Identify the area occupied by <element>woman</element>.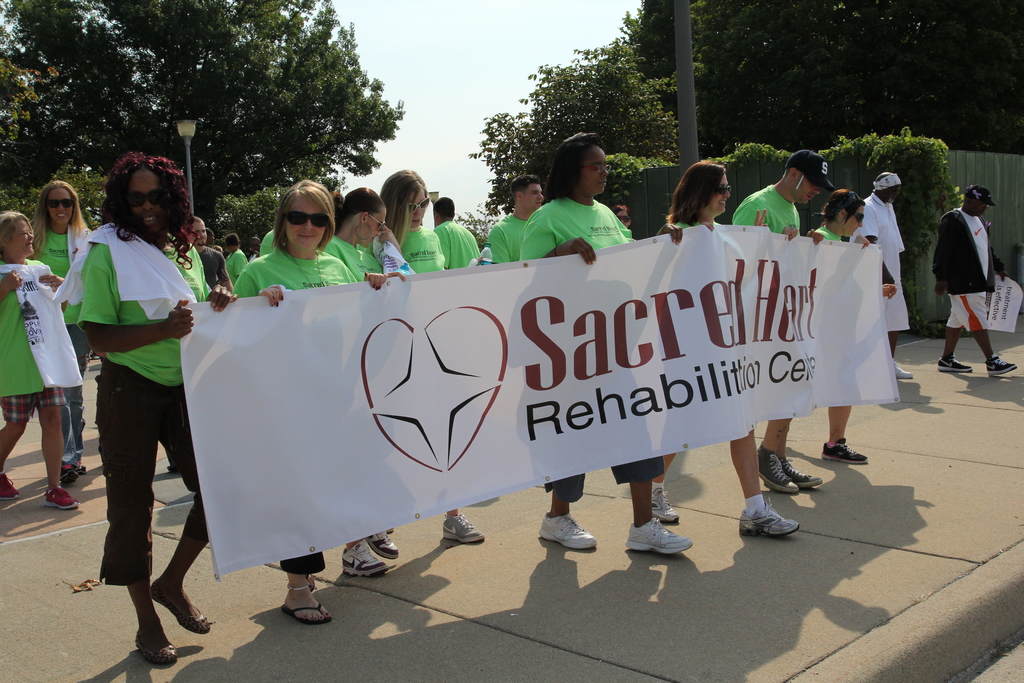
Area: region(234, 177, 387, 627).
